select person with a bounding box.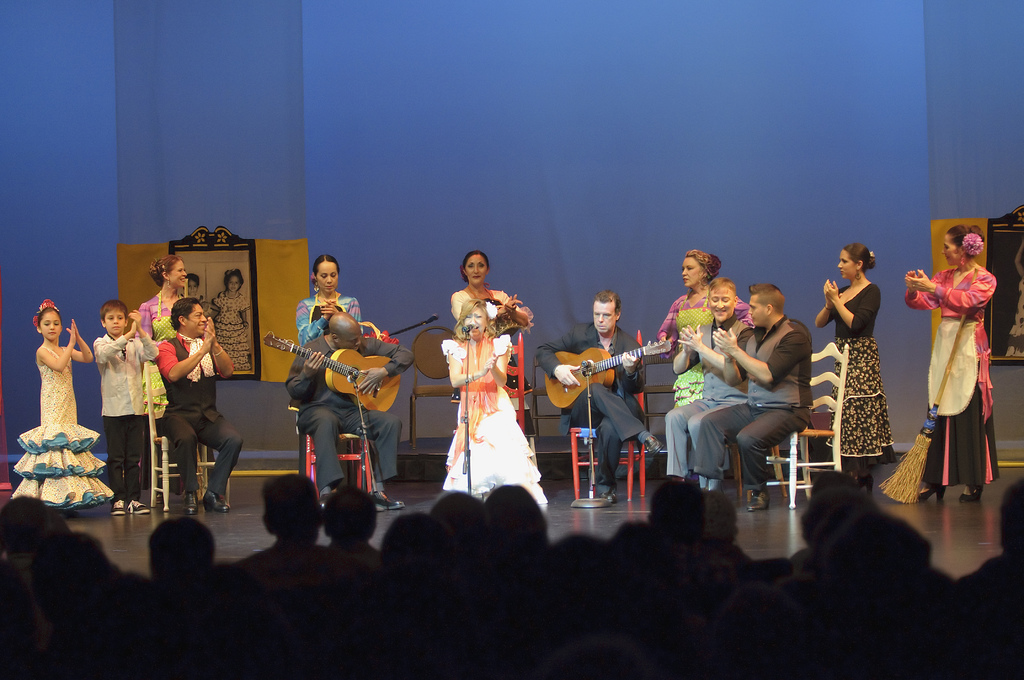
814, 240, 886, 473.
